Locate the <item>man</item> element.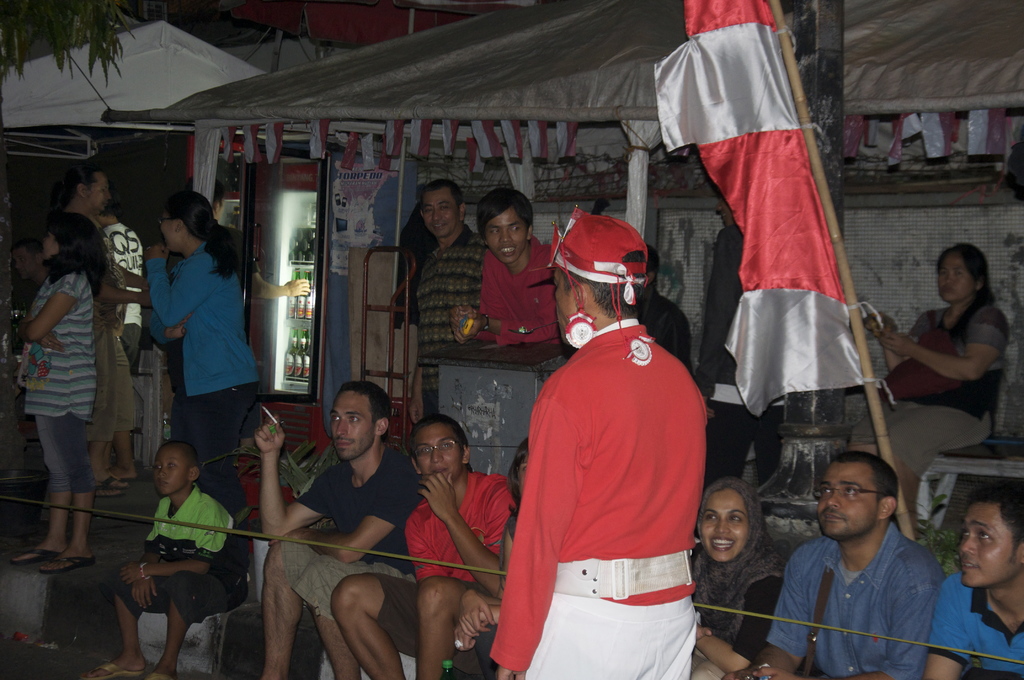
Element bbox: [x1=917, y1=484, x2=1023, y2=678].
